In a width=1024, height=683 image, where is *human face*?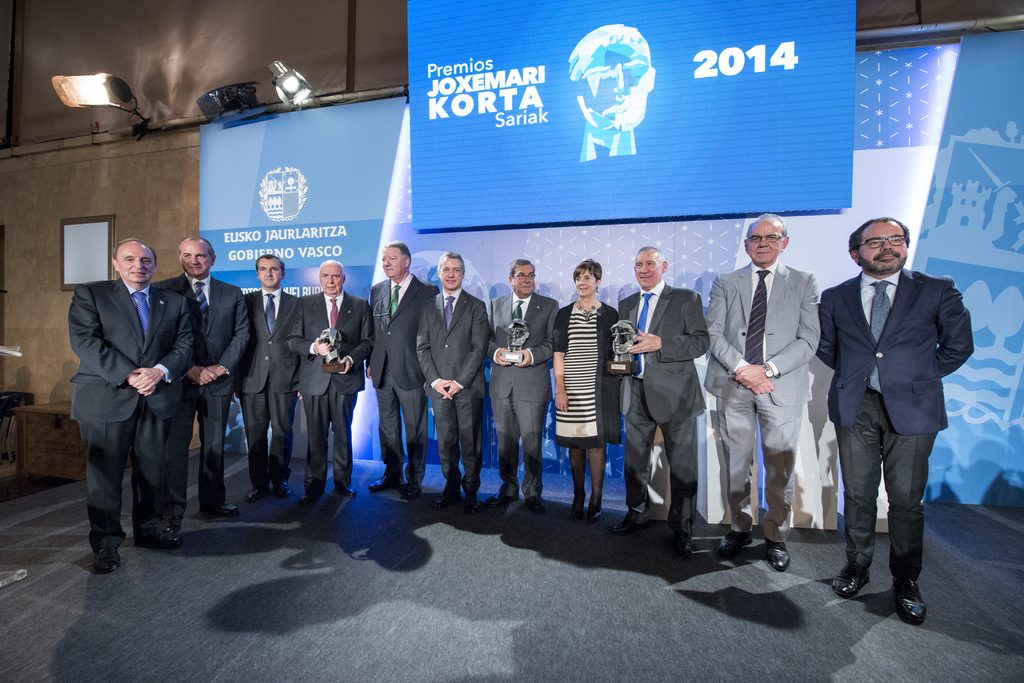
634/254/661/289.
